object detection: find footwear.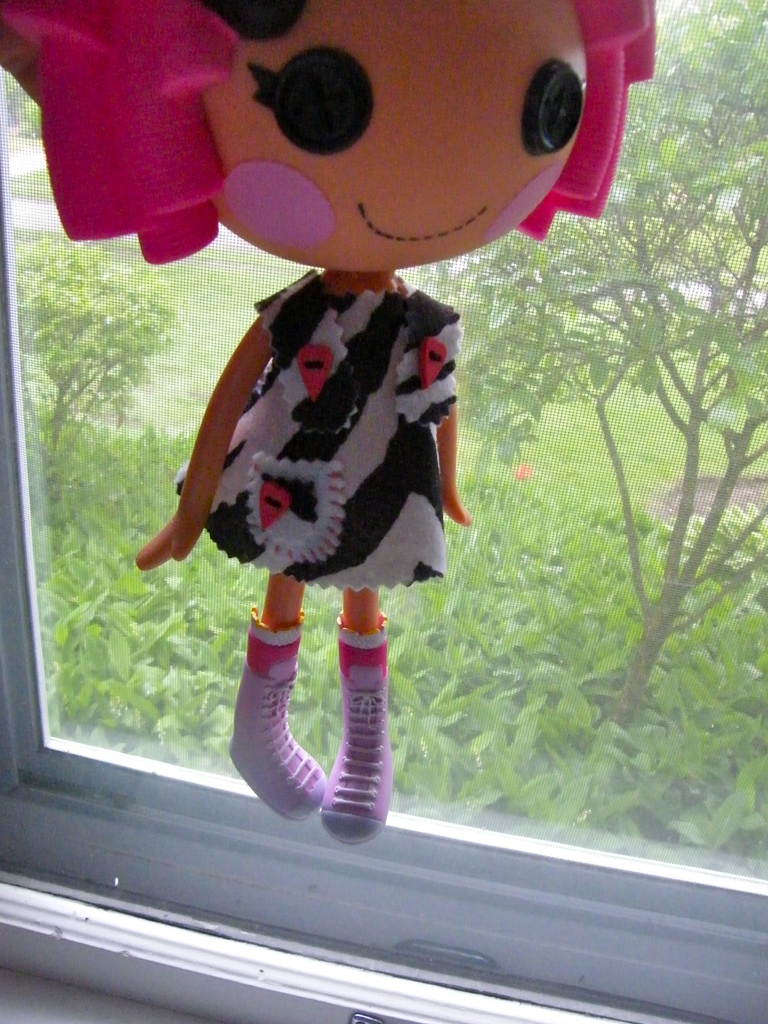
243 666 325 823.
